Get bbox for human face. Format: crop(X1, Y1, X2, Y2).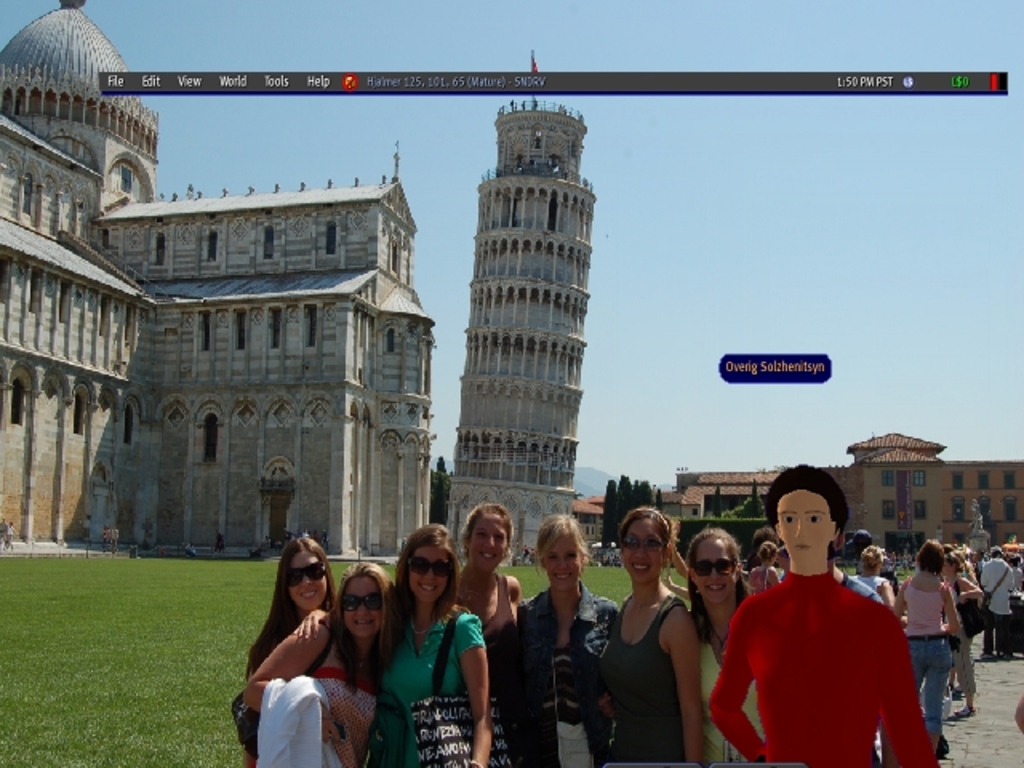
crop(282, 552, 336, 594).
